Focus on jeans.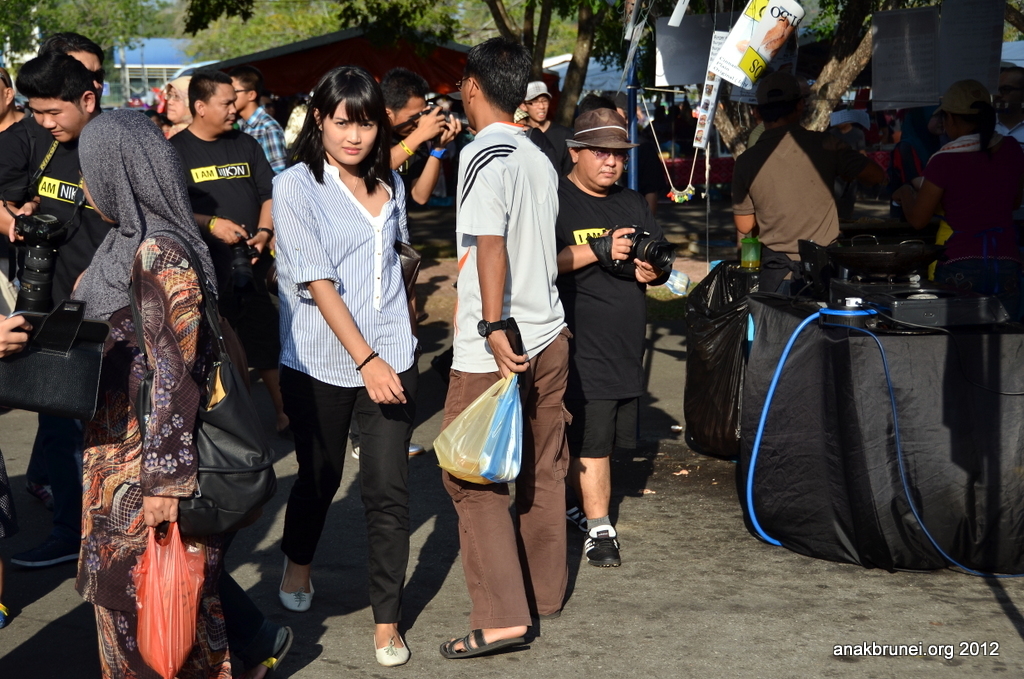
Focused at (42,407,89,543).
